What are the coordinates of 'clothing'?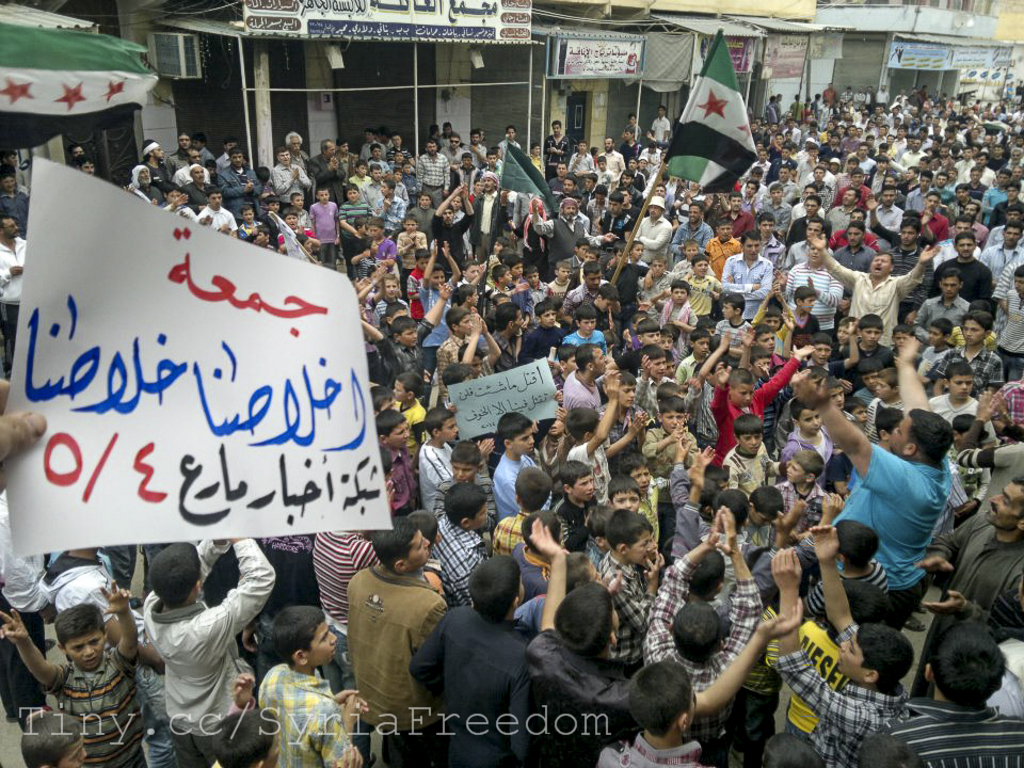
(270,161,310,208).
